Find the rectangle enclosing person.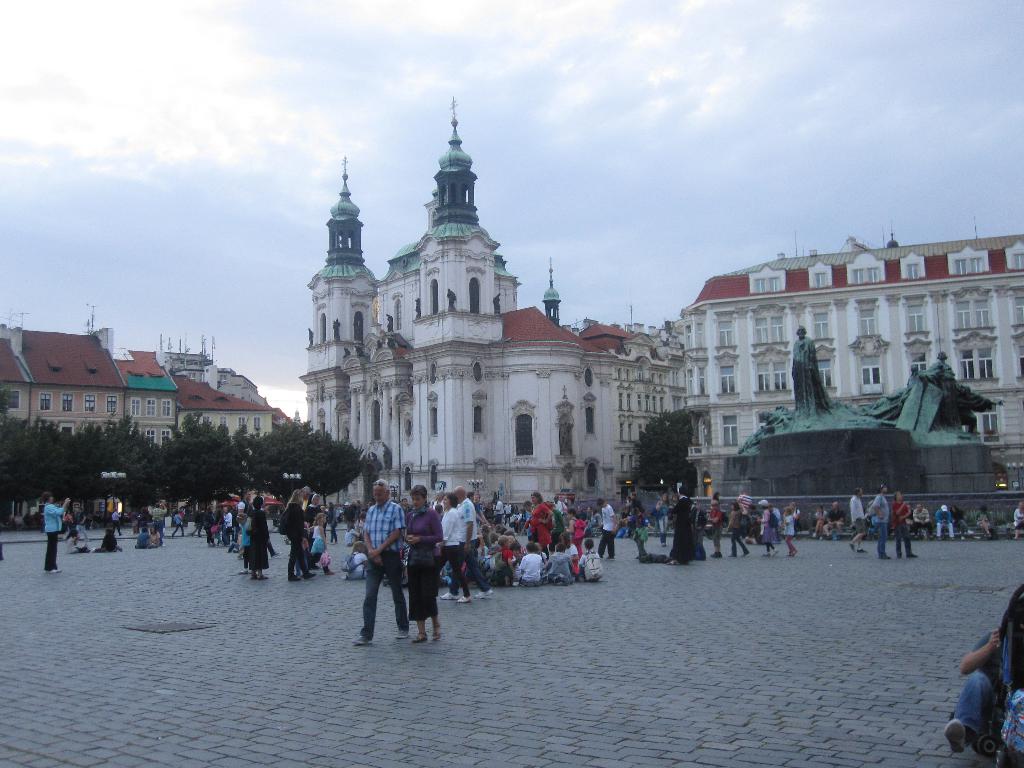
region(239, 511, 248, 576).
